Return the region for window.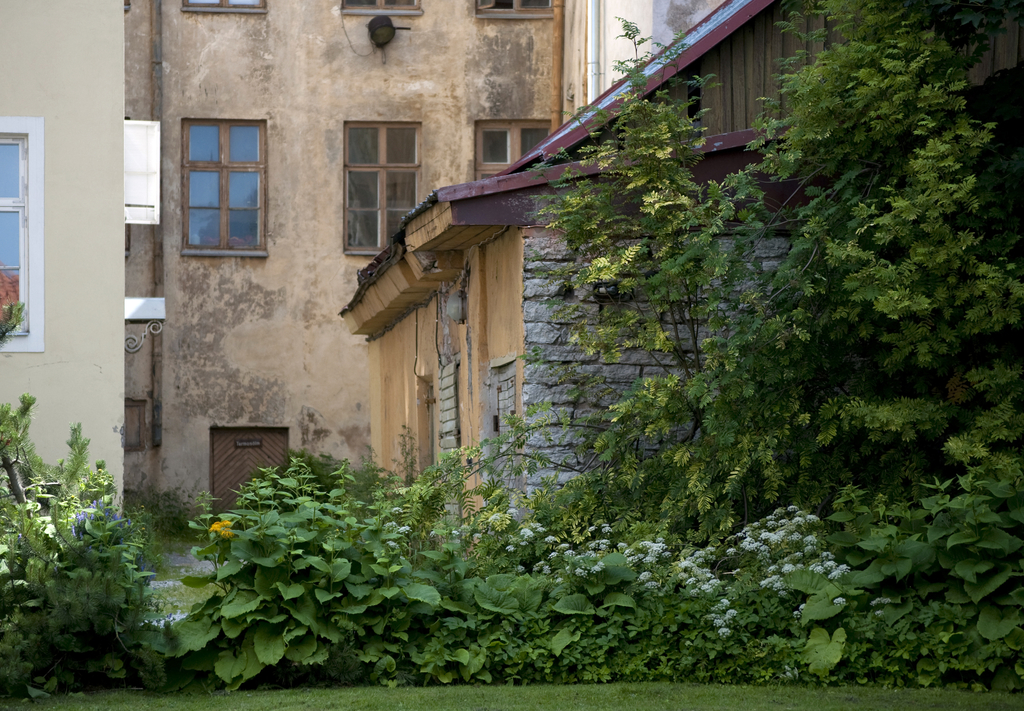
select_region(342, 116, 420, 244).
